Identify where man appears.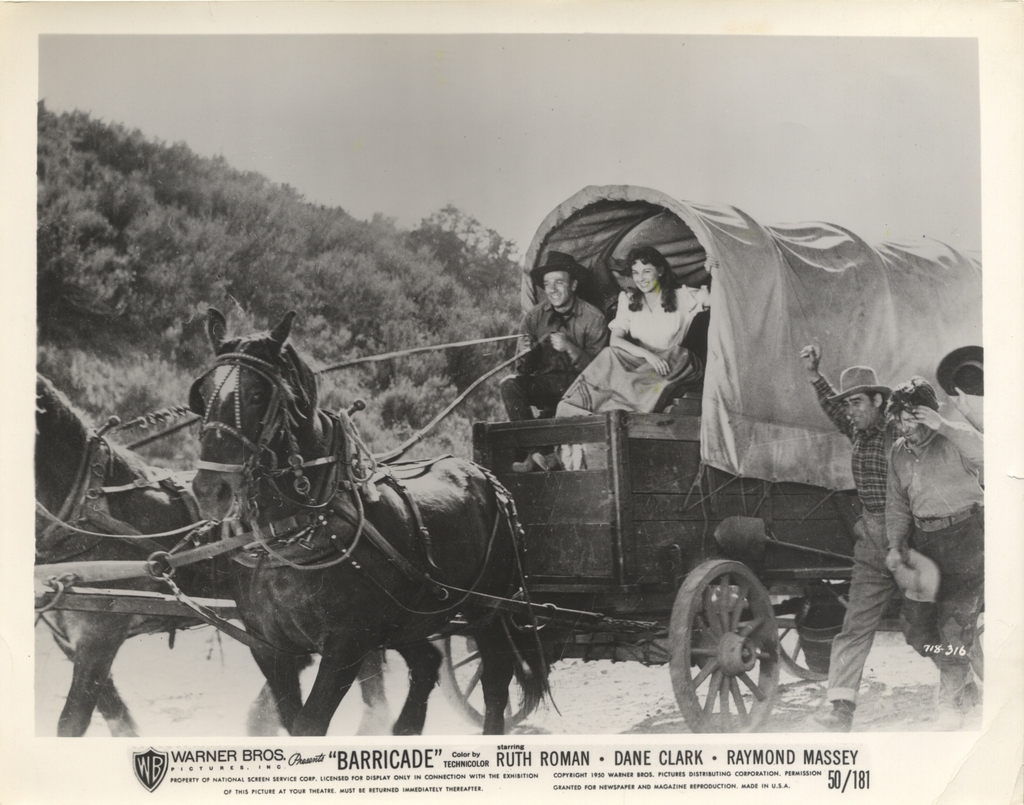
Appears at <bbox>810, 337, 906, 738</bbox>.
